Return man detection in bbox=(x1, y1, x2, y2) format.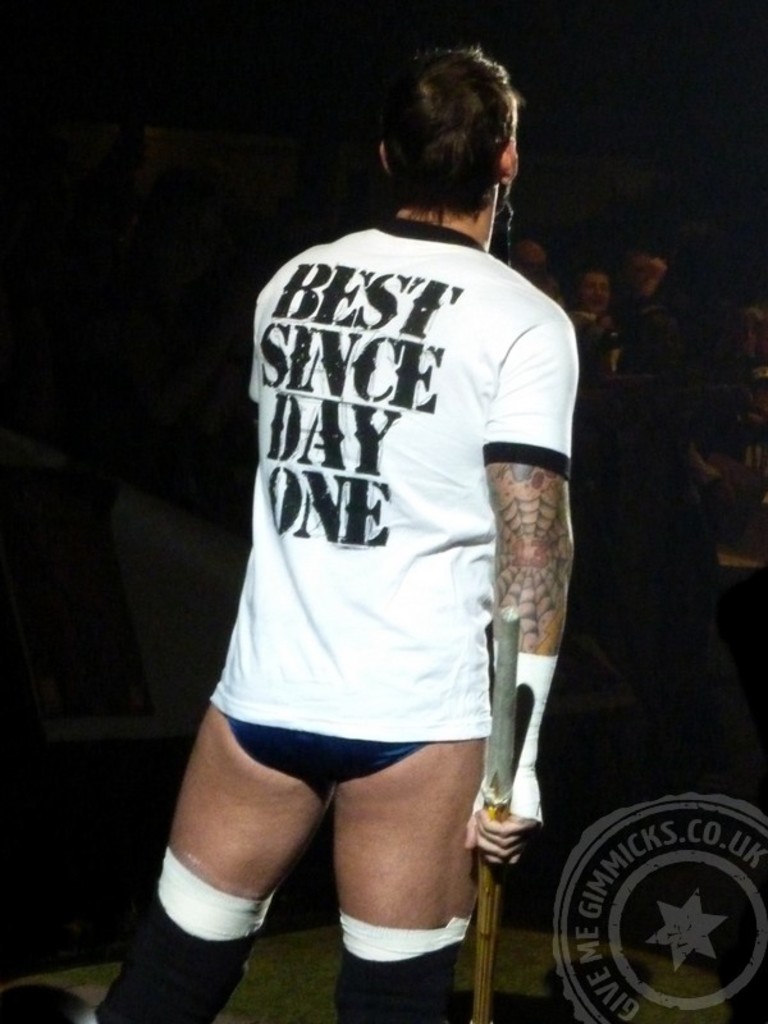
bbox=(163, 49, 603, 997).
